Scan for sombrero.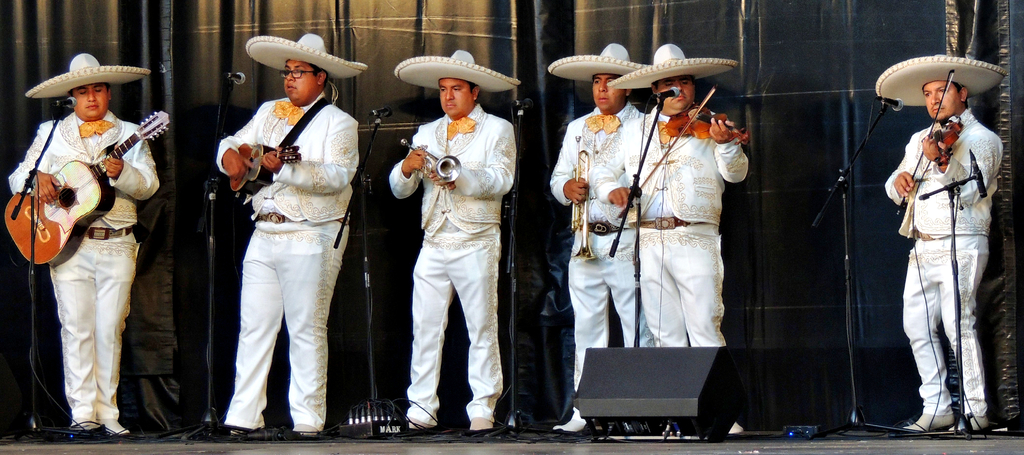
Scan result: 244/33/369/85.
